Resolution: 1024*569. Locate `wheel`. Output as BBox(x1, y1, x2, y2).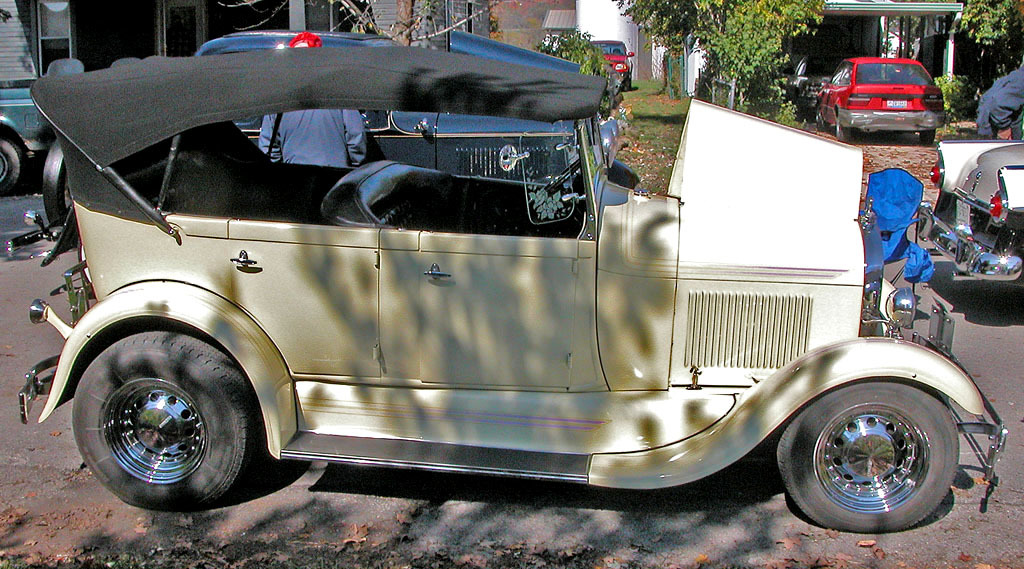
BBox(38, 142, 72, 227).
